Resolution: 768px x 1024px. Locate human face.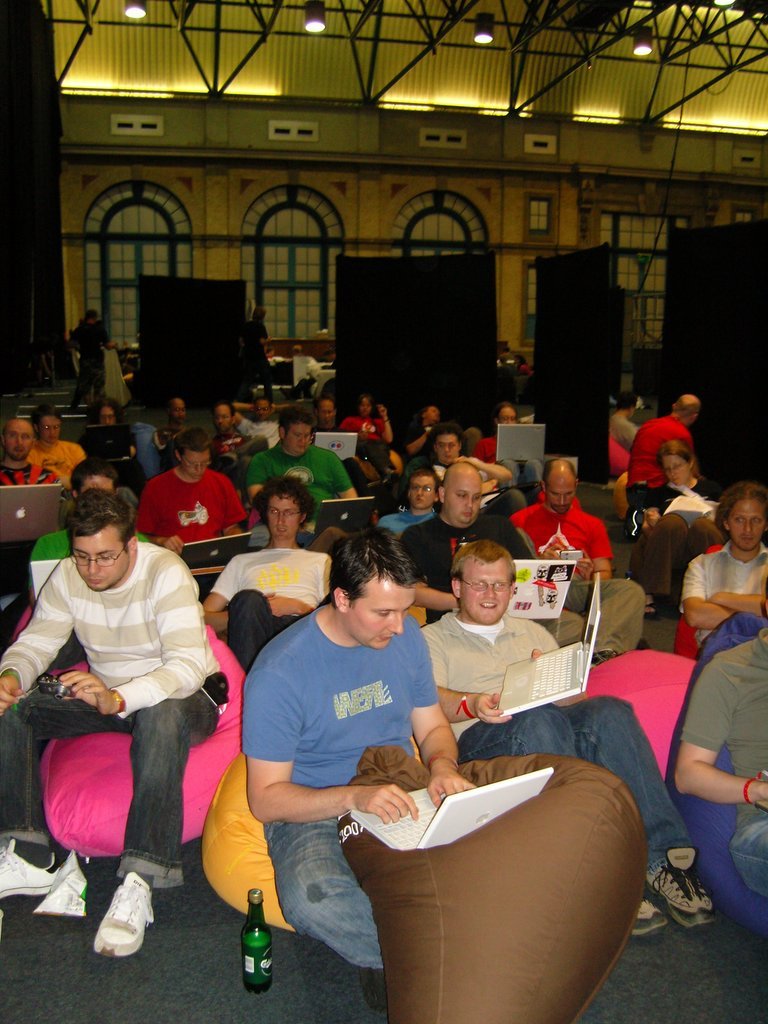
[185,453,208,478].
